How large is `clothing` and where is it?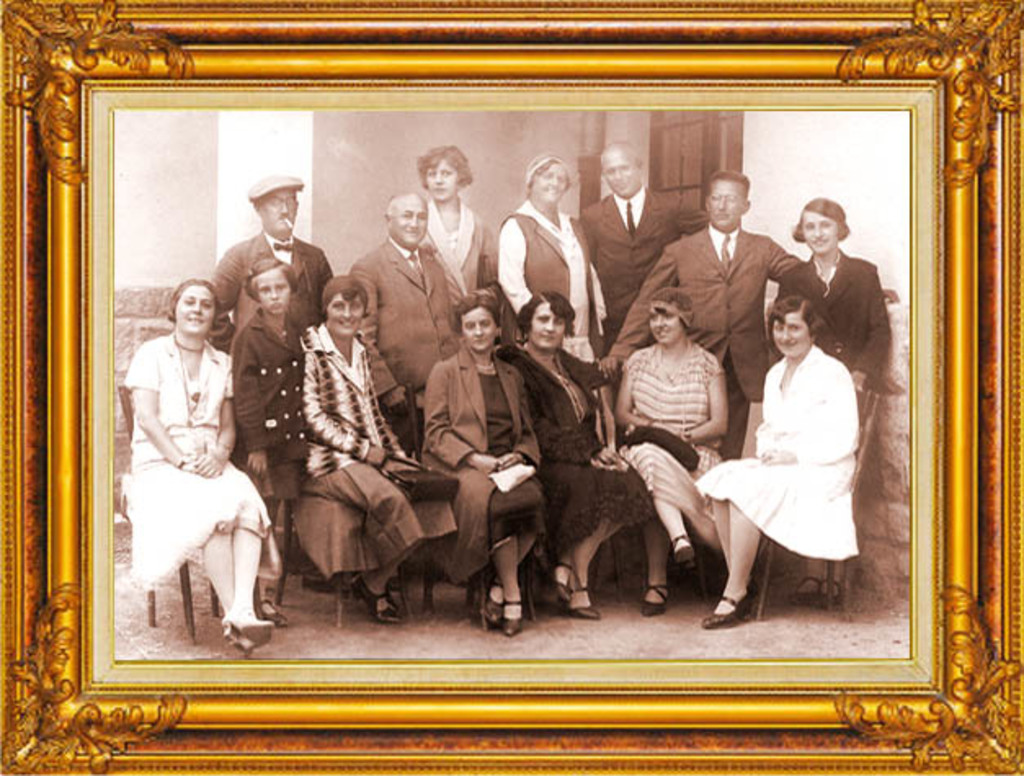
Bounding box: (416, 346, 555, 575).
